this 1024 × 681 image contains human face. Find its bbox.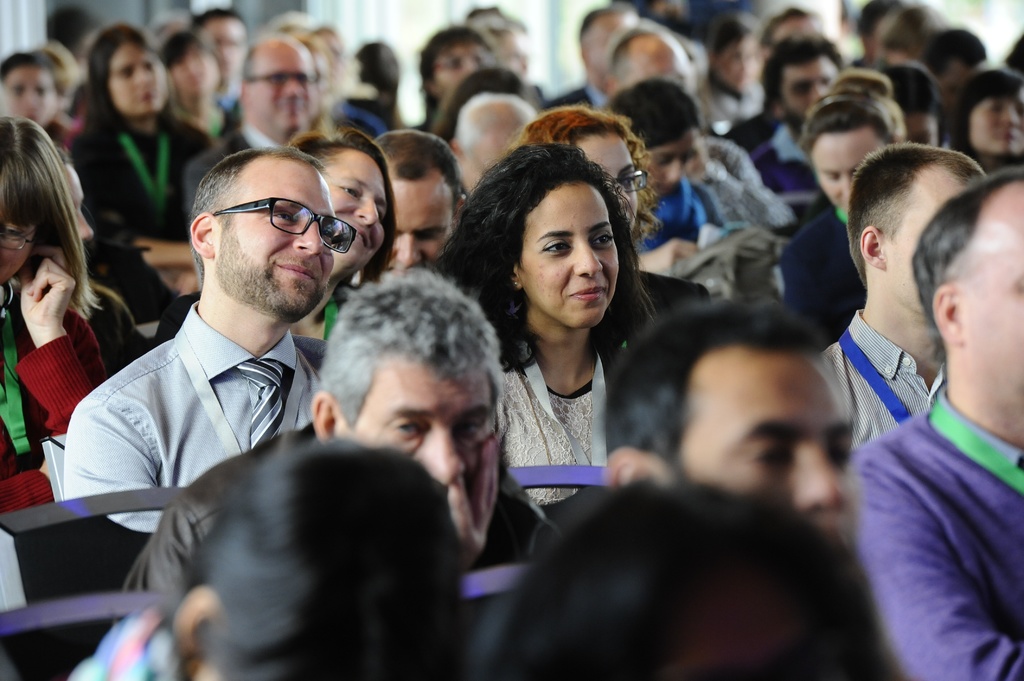
crop(321, 142, 393, 273).
